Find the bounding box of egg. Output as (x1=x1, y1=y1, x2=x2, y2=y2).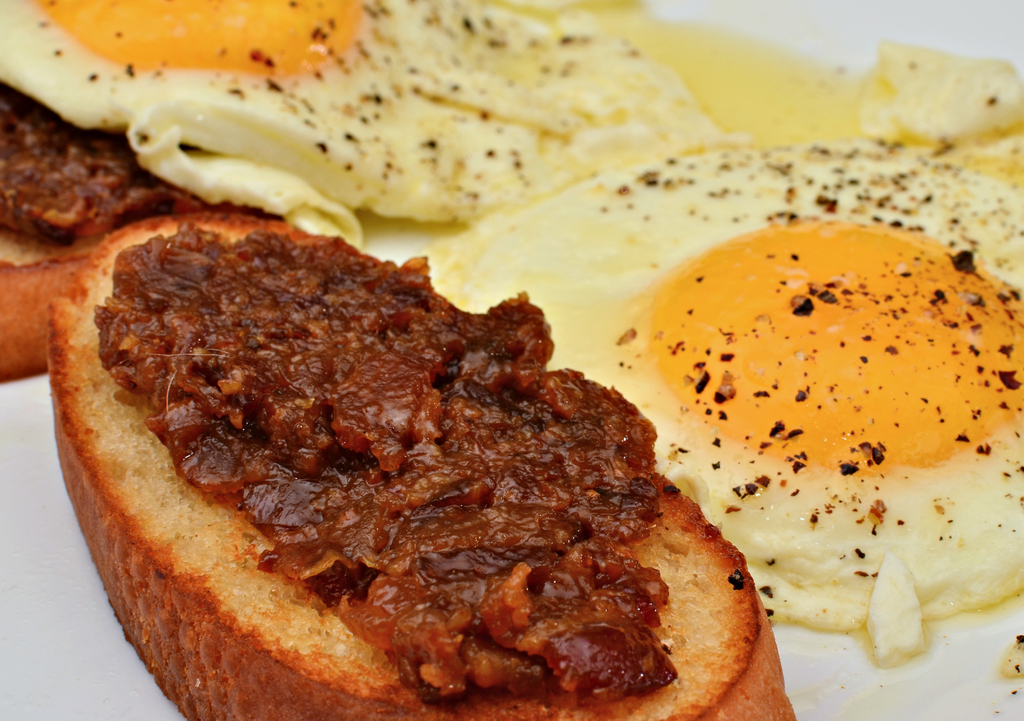
(x1=0, y1=0, x2=725, y2=246).
